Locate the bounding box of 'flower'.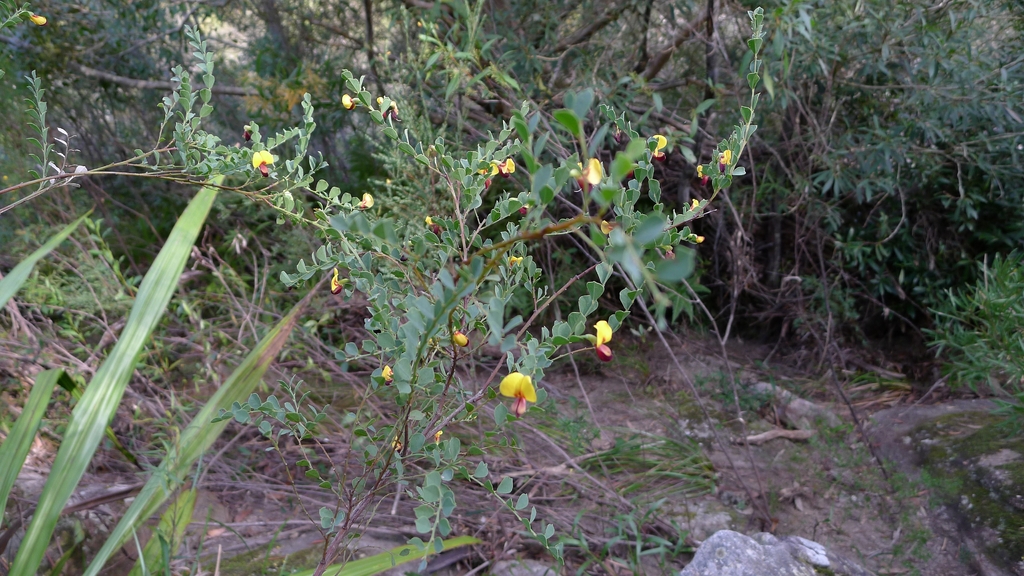
Bounding box: 475,161,499,190.
